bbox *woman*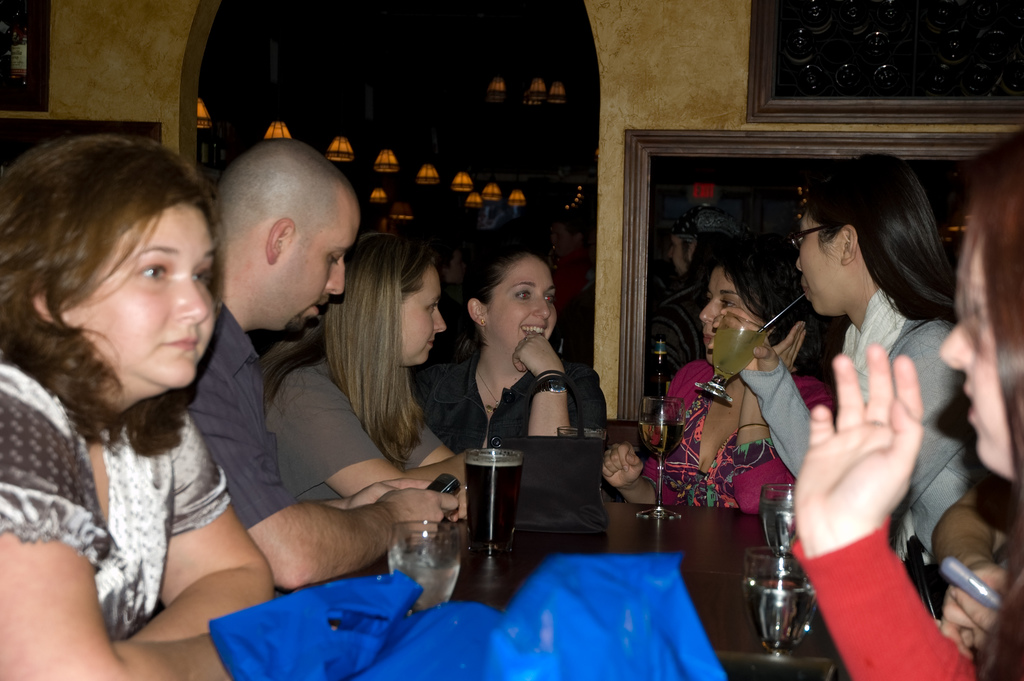
crop(0, 134, 279, 680)
